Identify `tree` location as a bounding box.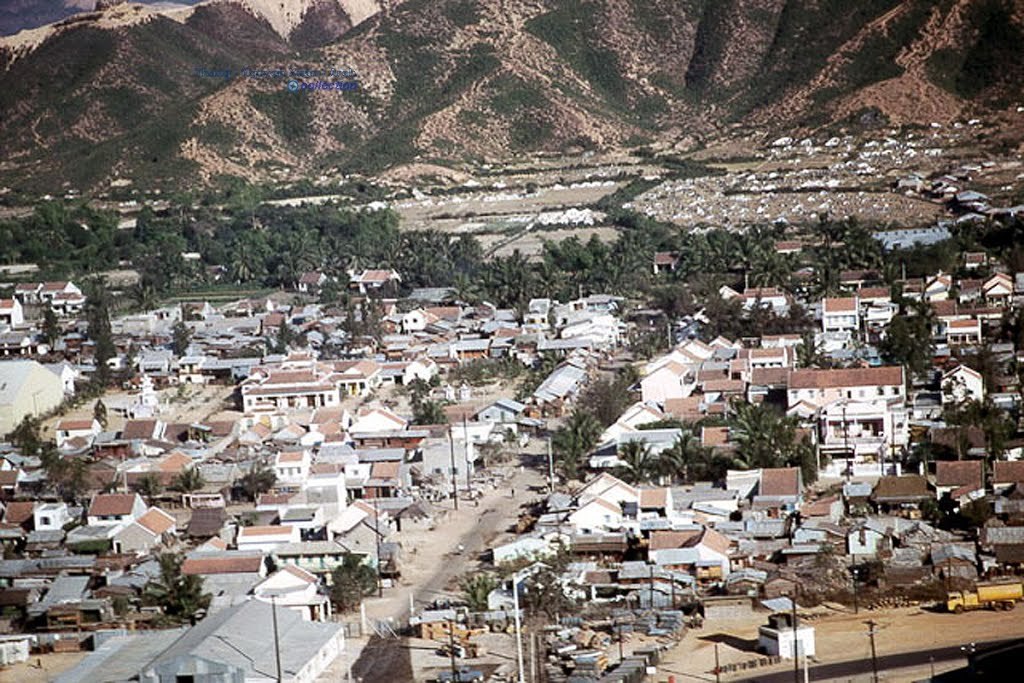
rect(264, 317, 317, 355).
